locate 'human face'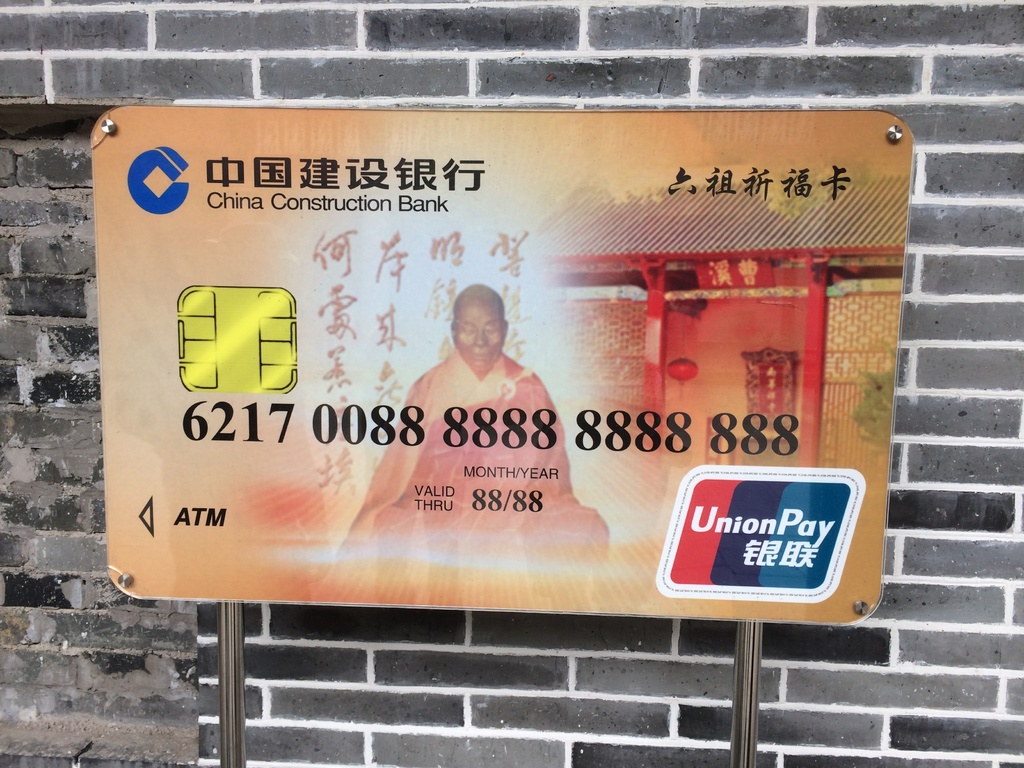
452/306/504/369
